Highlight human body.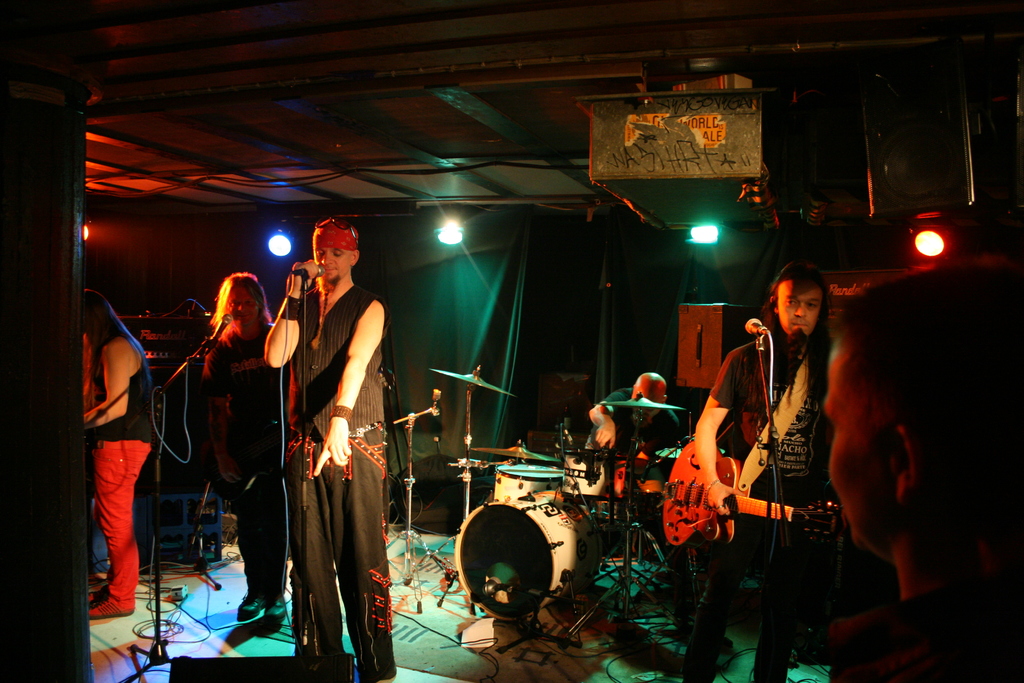
Highlighted region: (left=191, top=261, right=289, bottom=617).
